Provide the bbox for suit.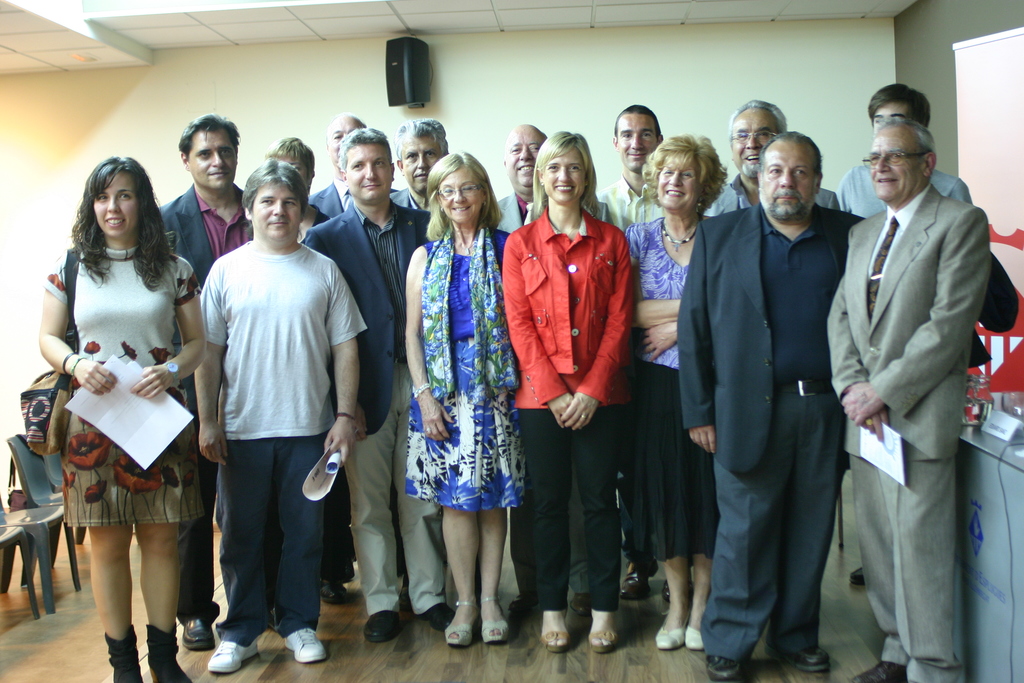
bbox(303, 183, 396, 216).
